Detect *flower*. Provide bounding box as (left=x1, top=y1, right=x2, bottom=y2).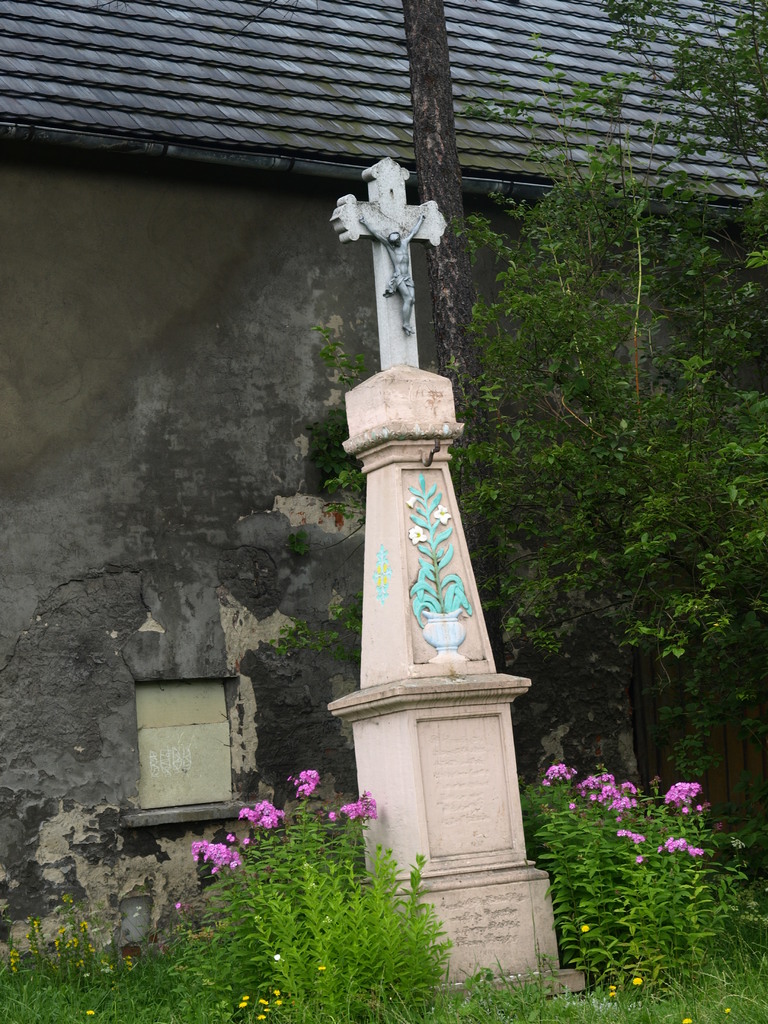
(left=188, top=837, right=236, bottom=874).
